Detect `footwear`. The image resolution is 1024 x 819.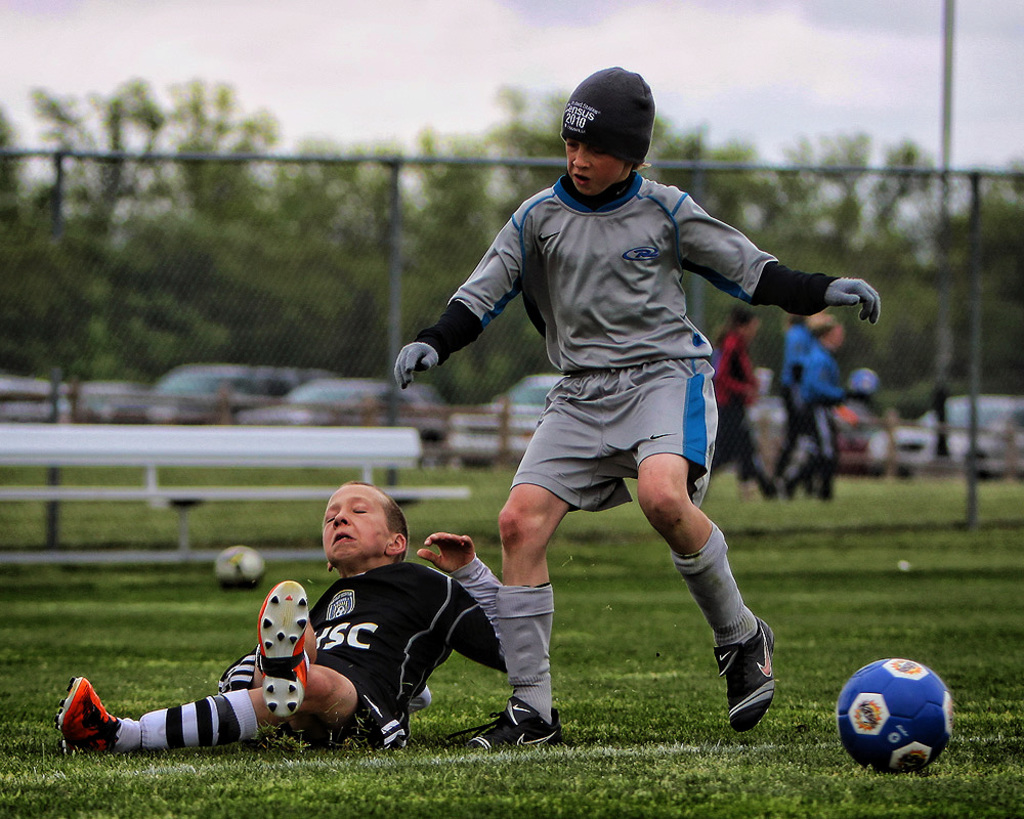
l=63, t=675, r=115, b=748.
